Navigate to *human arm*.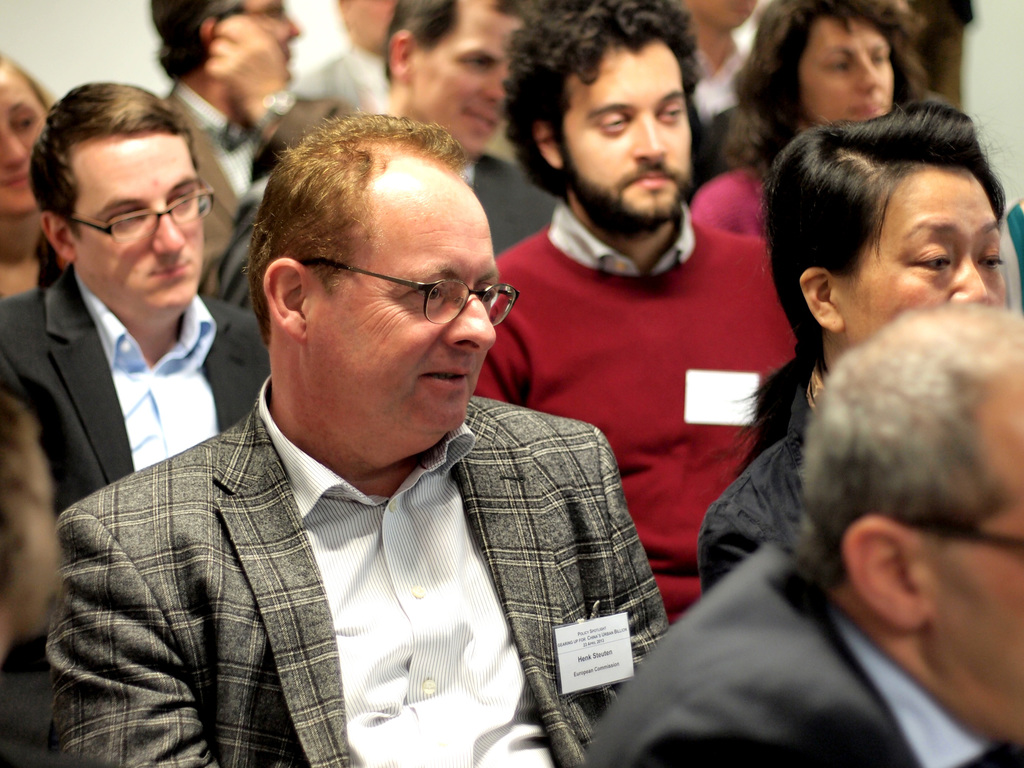
Navigation target: left=51, top=508, right=223, bottom=767.
